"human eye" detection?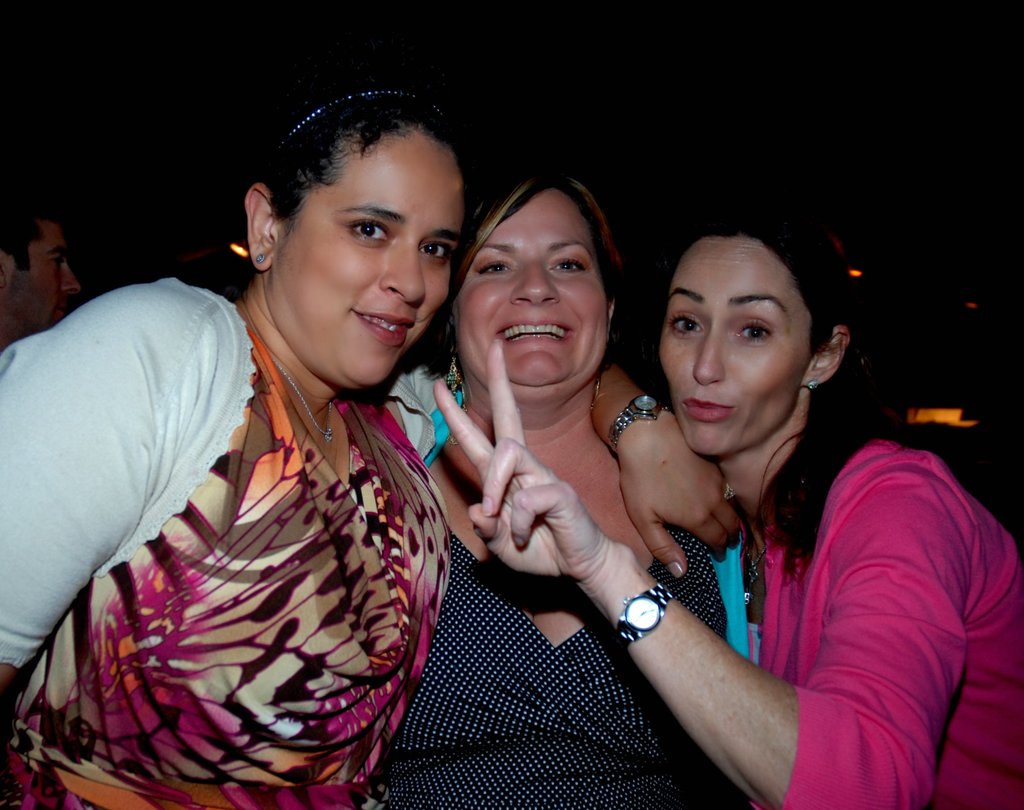
[548, 255, 591, 273]
